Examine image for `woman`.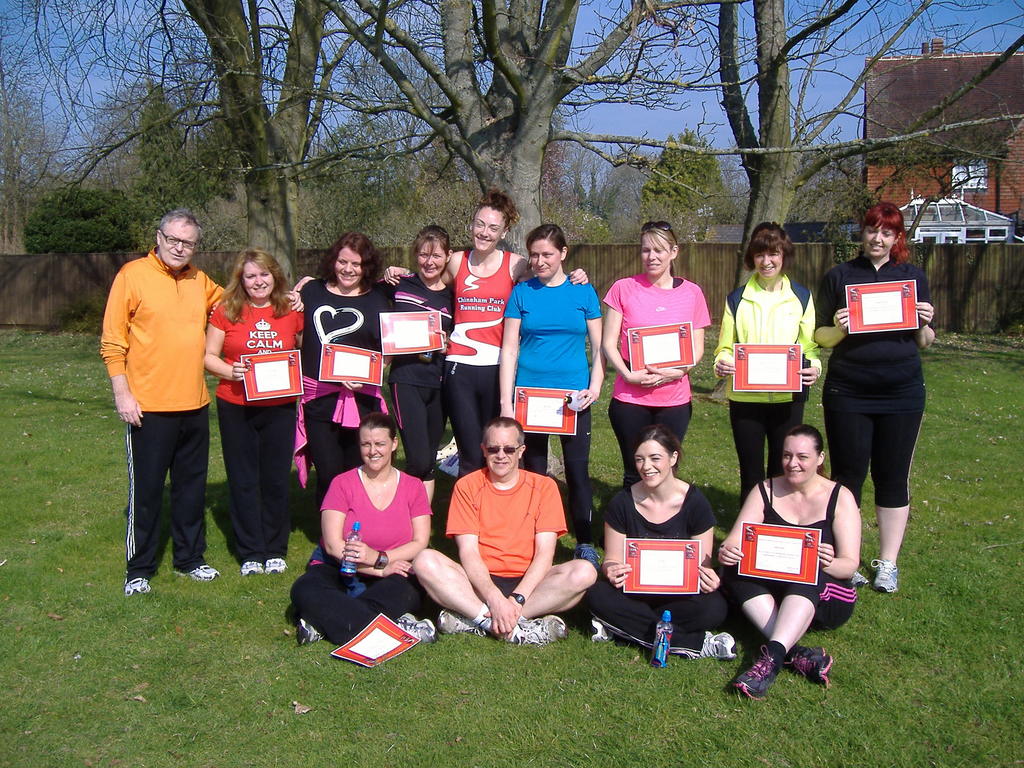
Examination result: {"x1": 205, "y1": 248, "x2": 308, "y2": 577}.
